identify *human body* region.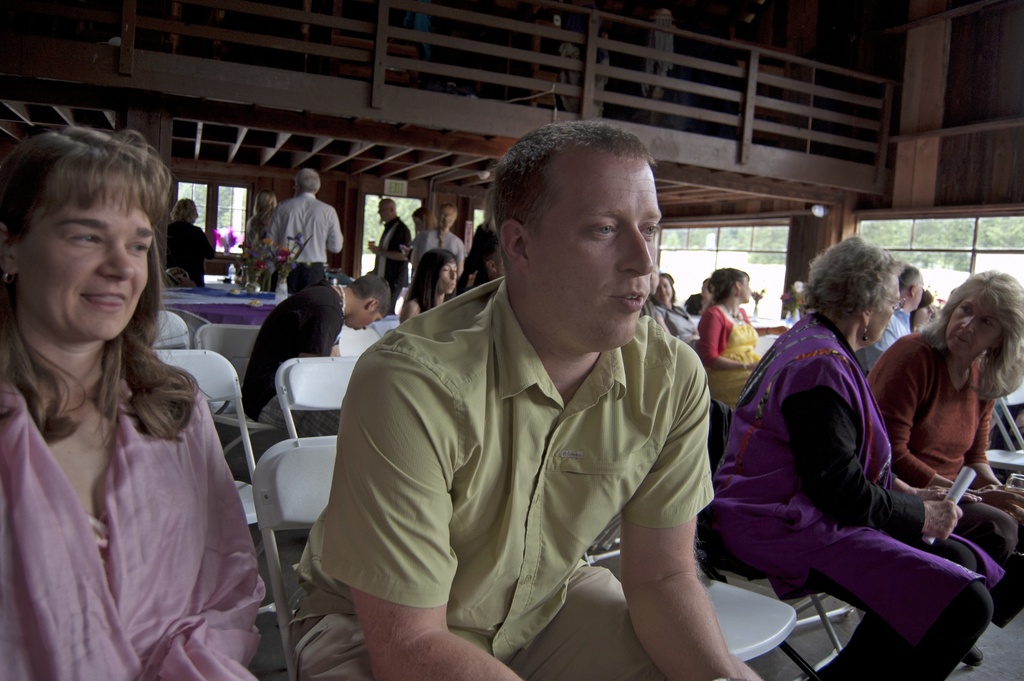
Region: [865,270,1023,545].
